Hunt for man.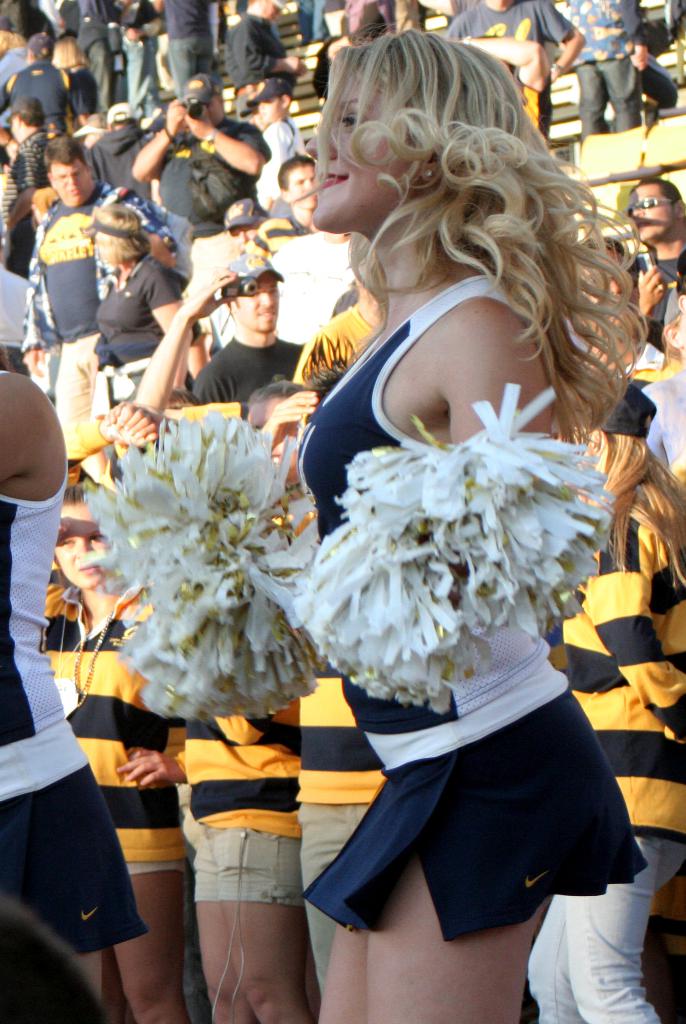
Hunted down at left=20, top=134, right=190, bottom=440.
